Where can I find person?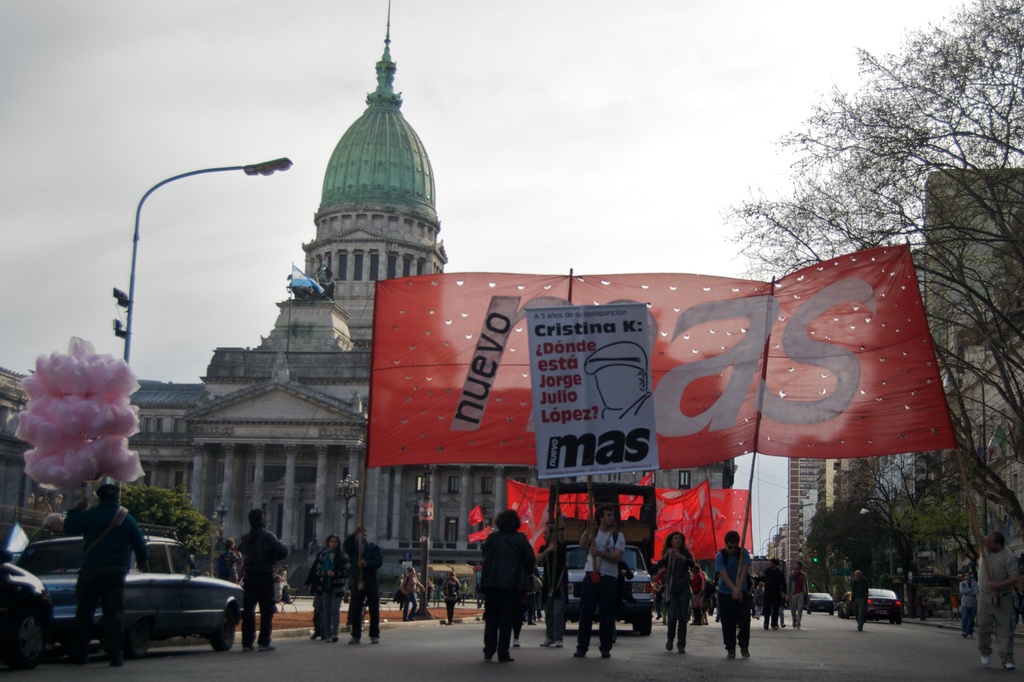
You can find it at detection(239, 509, 289, 647).
